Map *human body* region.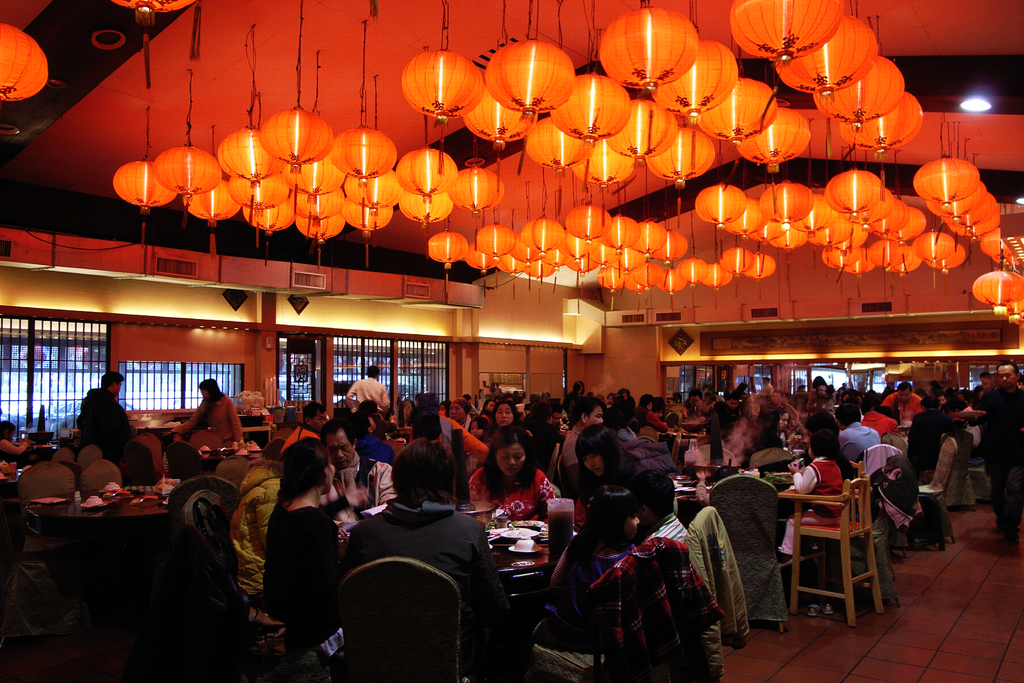
Mapped to [346, 410, 391, 461].
